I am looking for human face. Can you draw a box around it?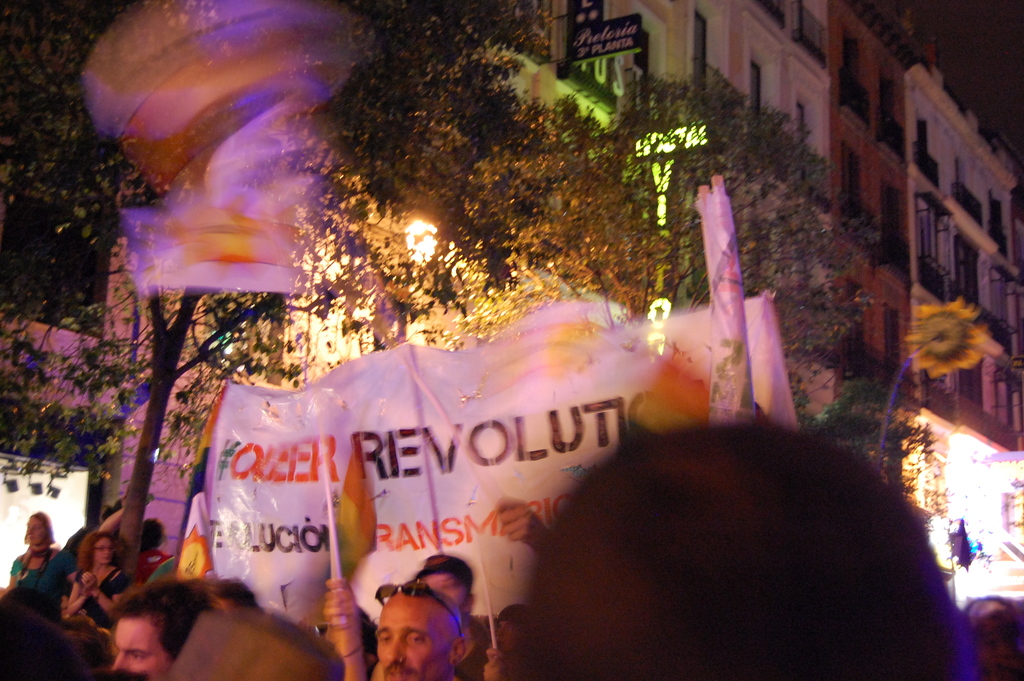
Sure, the bounding box is bbox(24, 514, 46, 554).
